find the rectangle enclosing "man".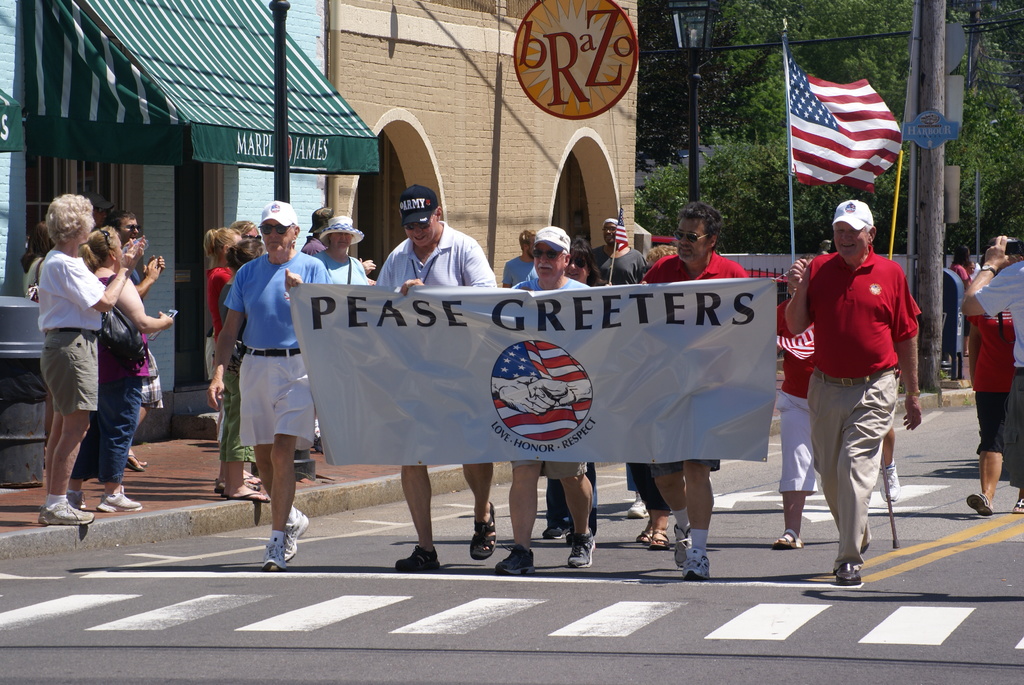
(left=787, top=190, right=922, bottom=589).
